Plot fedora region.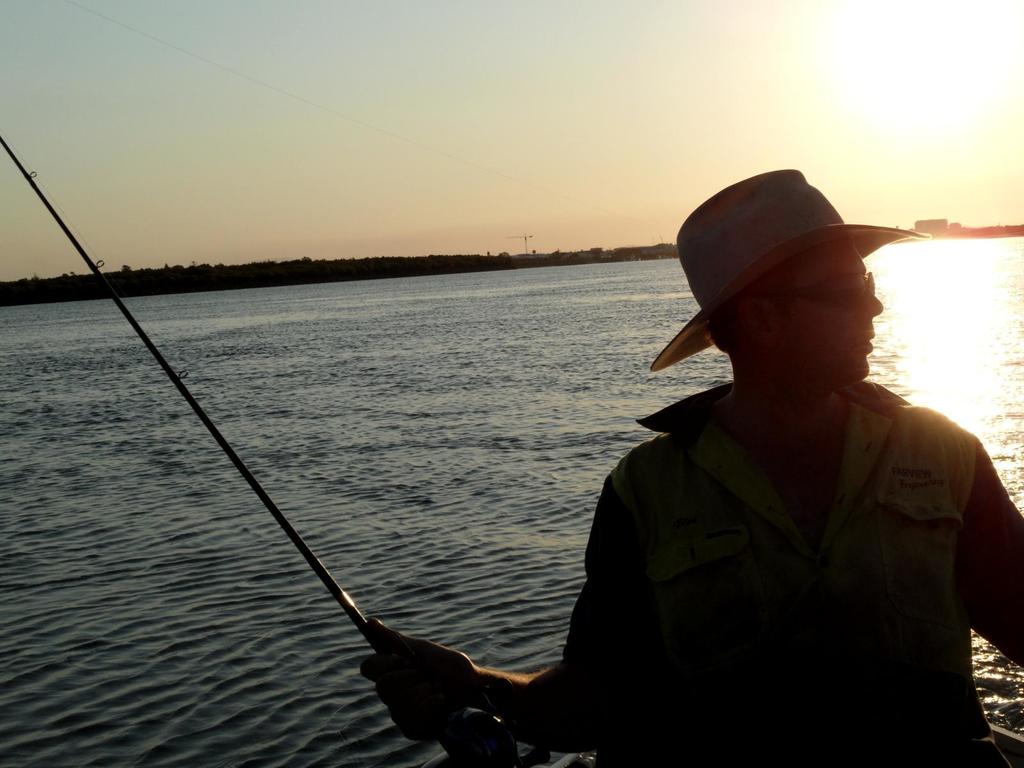
Plotted at (x1=650, y1=170, x2=932, y2=379).
